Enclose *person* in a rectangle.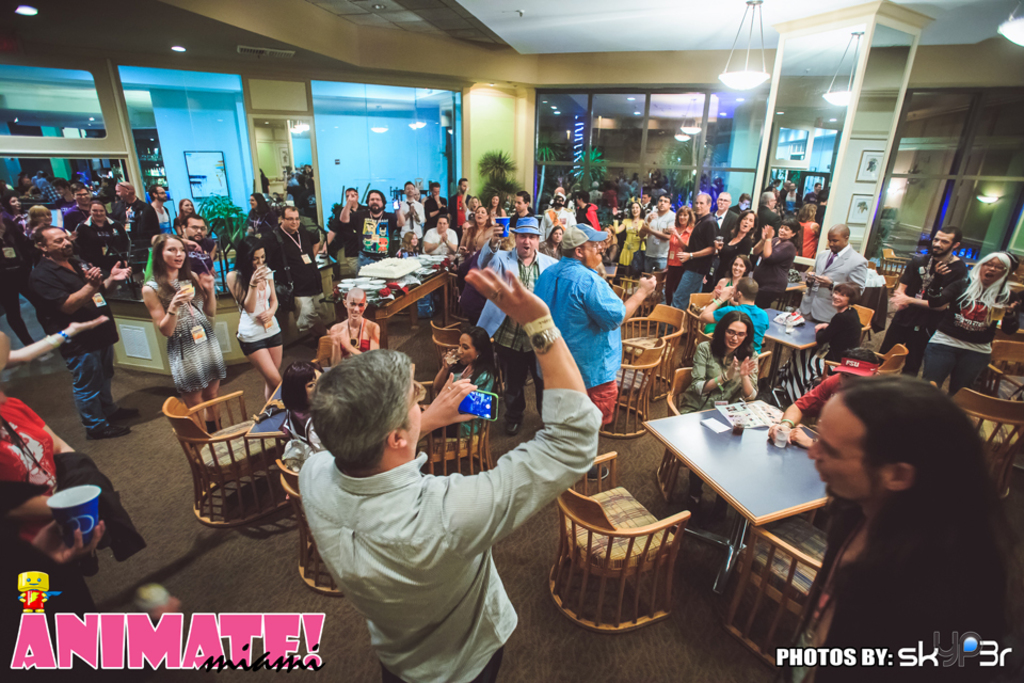
left=711, top=191, right=745, bottom=275.
